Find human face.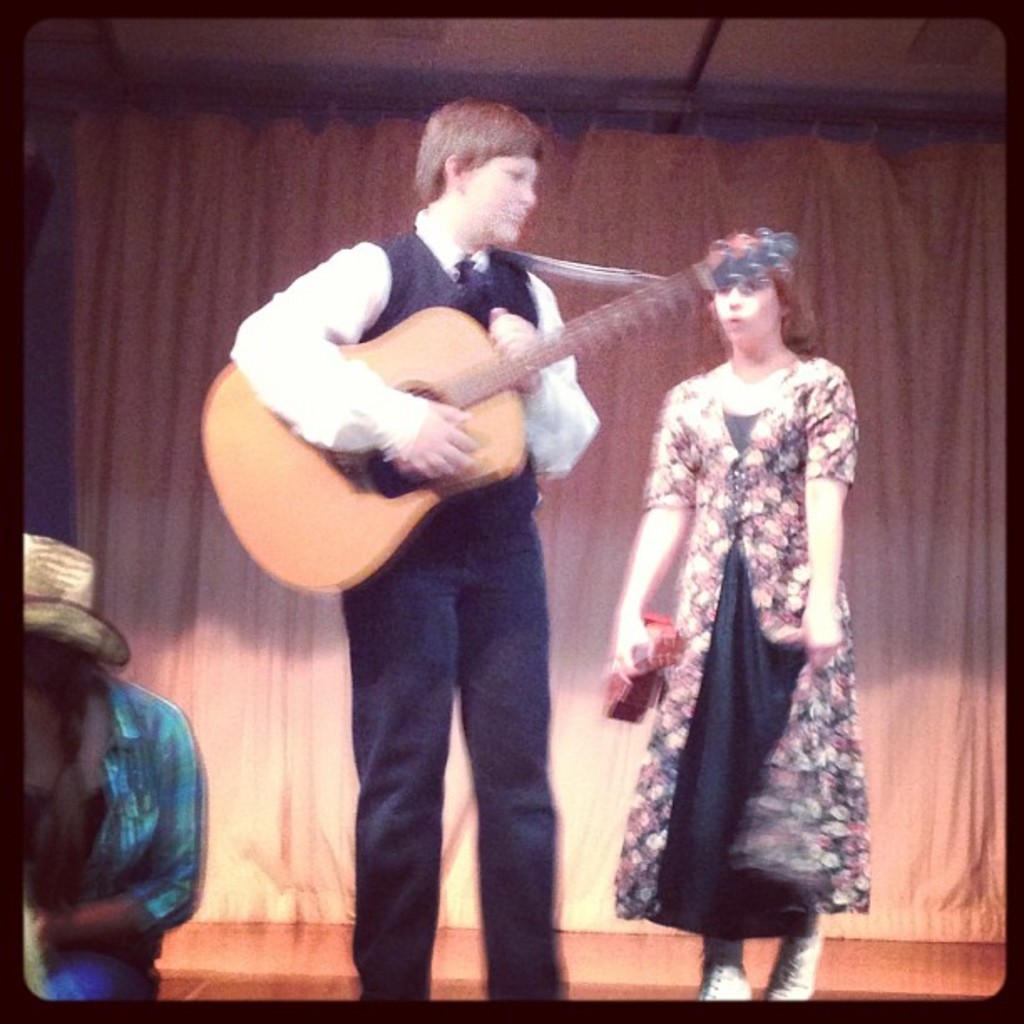
pyautogui.locateOnScreen(467, 152, 535, 243).
